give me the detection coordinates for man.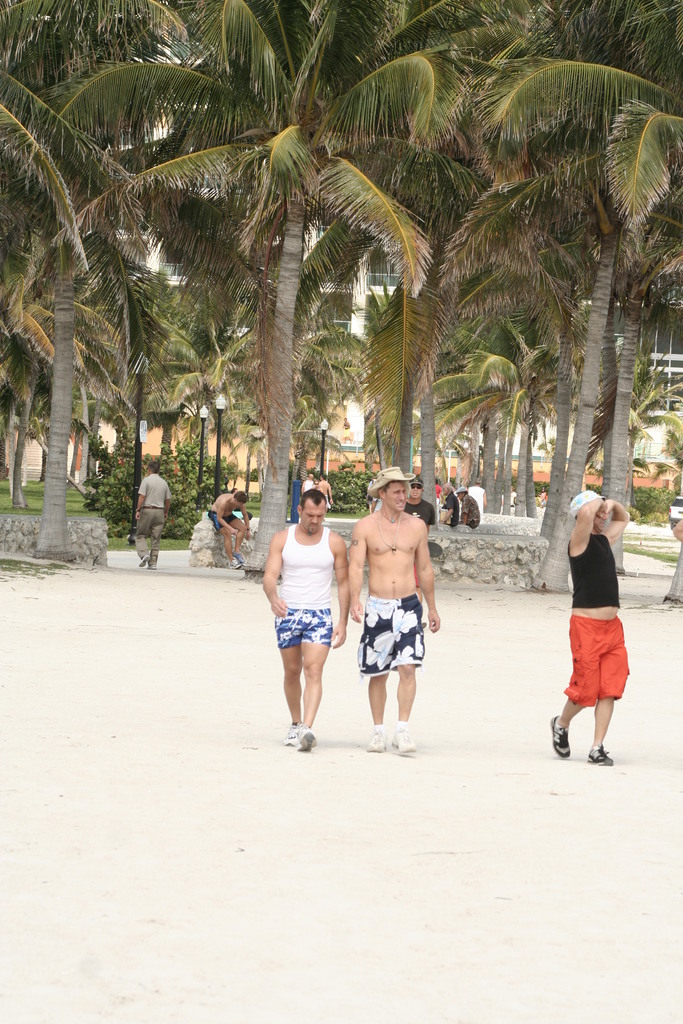
region(400, 476, 438, 629).
